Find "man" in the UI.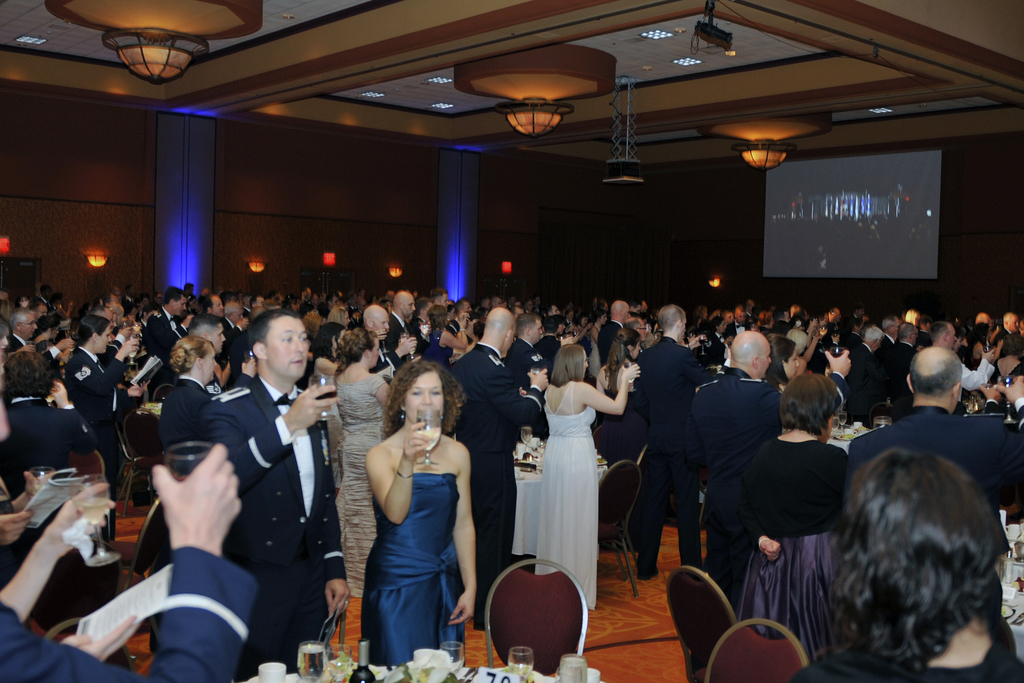
UI element at <region>408, 297, 435, 342</region>.
